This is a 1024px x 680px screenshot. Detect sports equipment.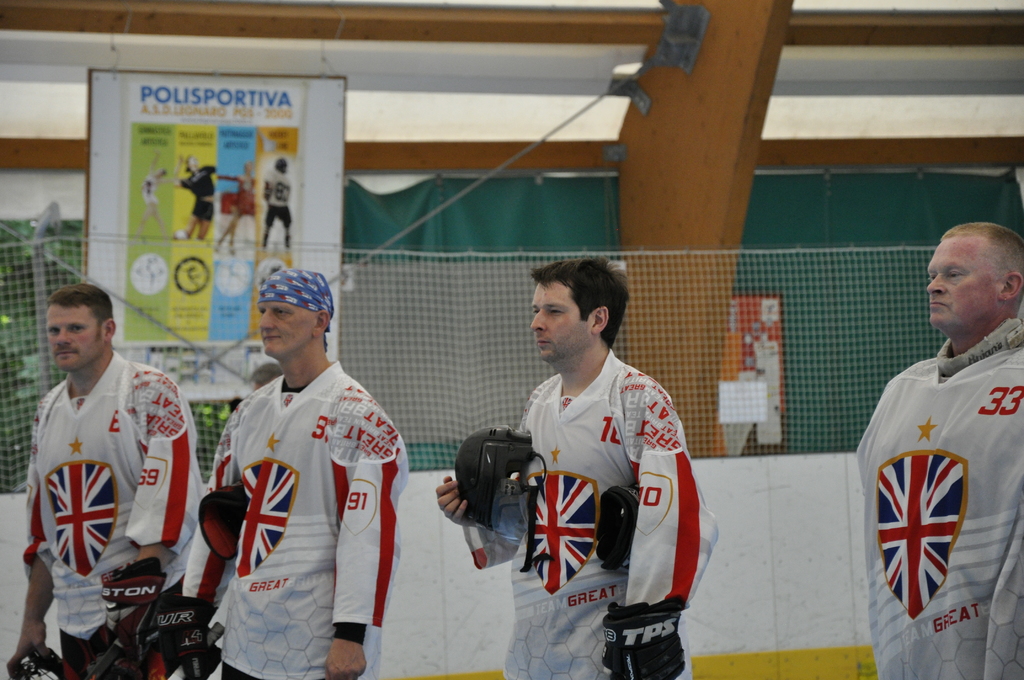
locate(199, 480, 250, 563).
